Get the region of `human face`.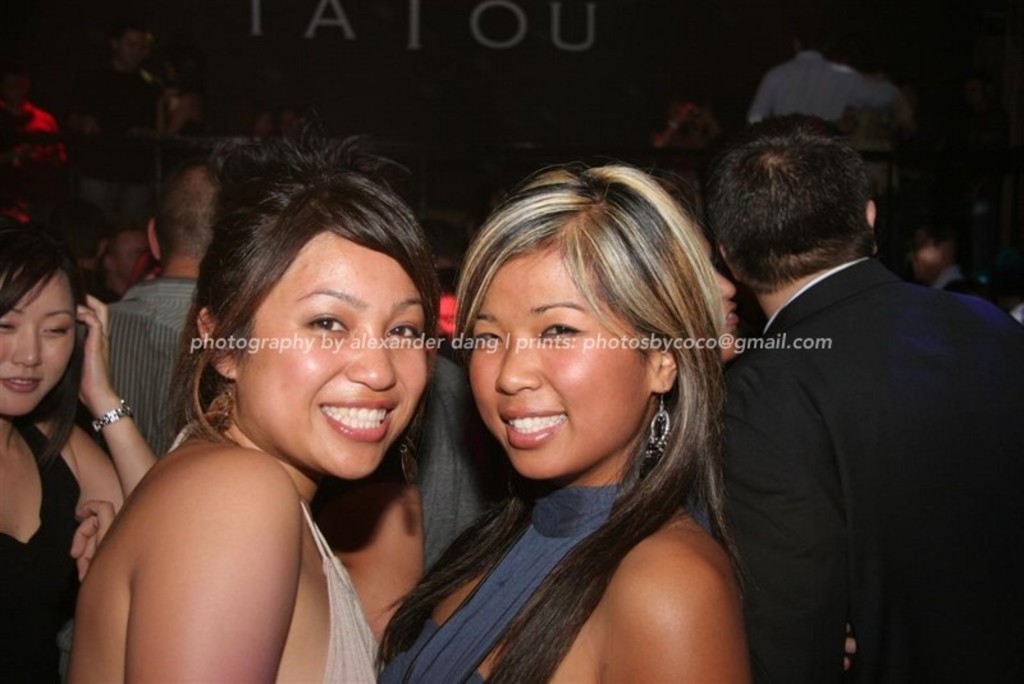
Rect(237, 228, 428, 487).
